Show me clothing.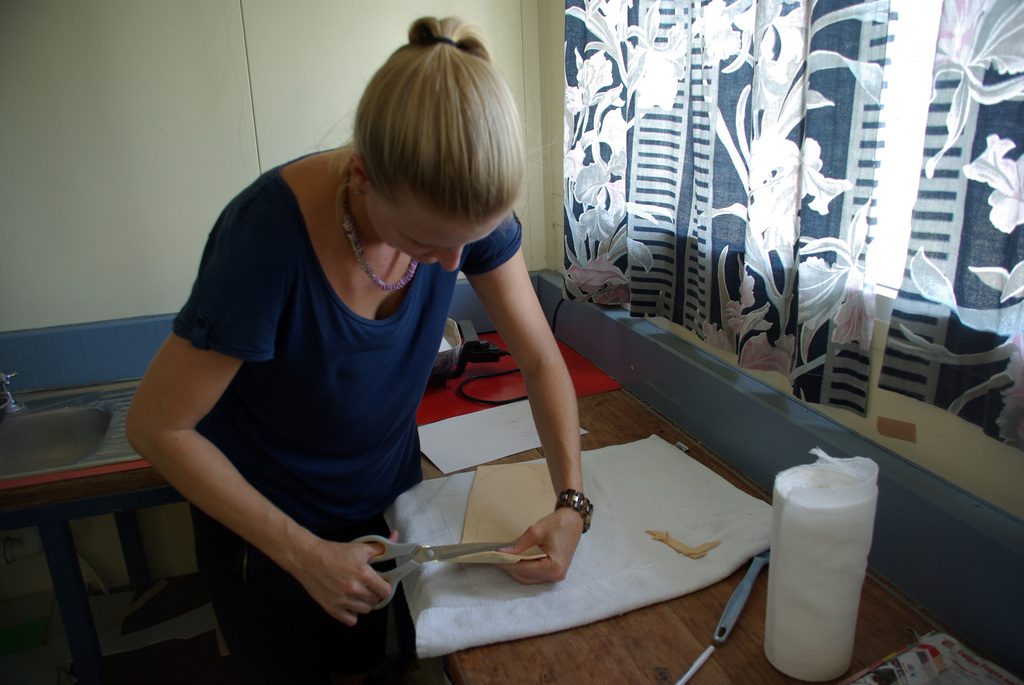
clothing is here: [159,162,512,623].
